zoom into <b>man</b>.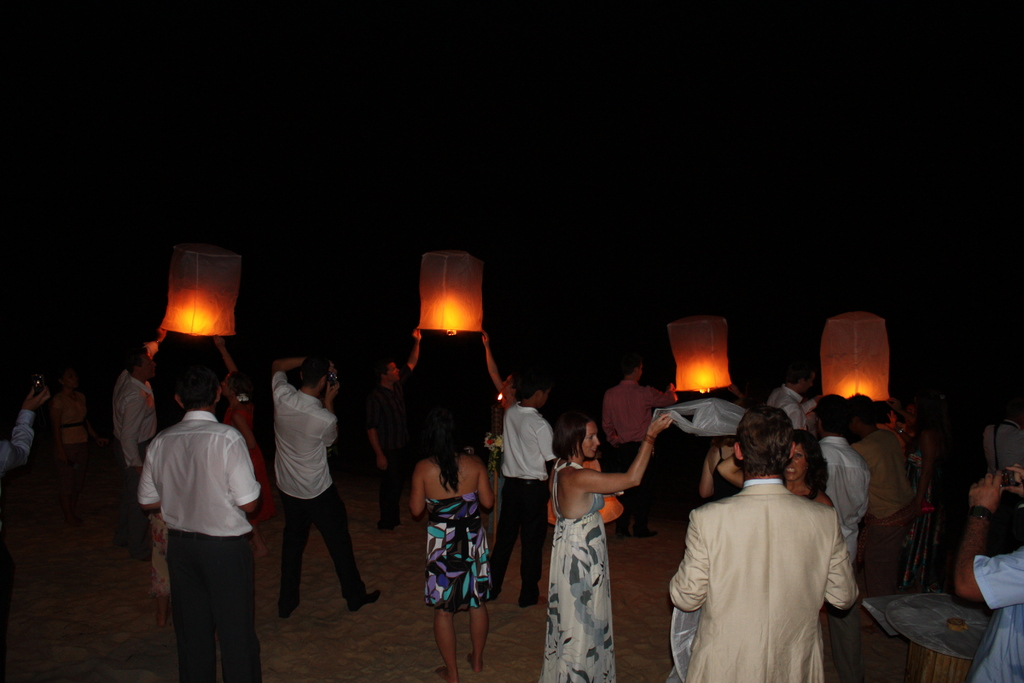
Zoom target: l=125, t=321, r=264, b=677.
